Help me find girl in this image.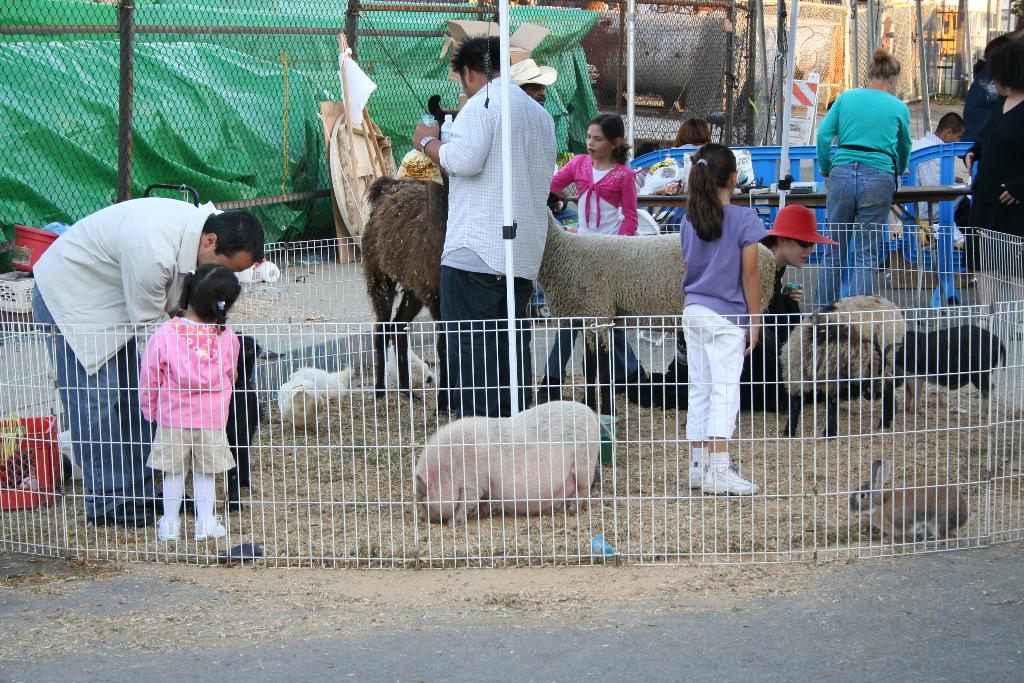
Found it: box=[679, 143, 762, 496].
